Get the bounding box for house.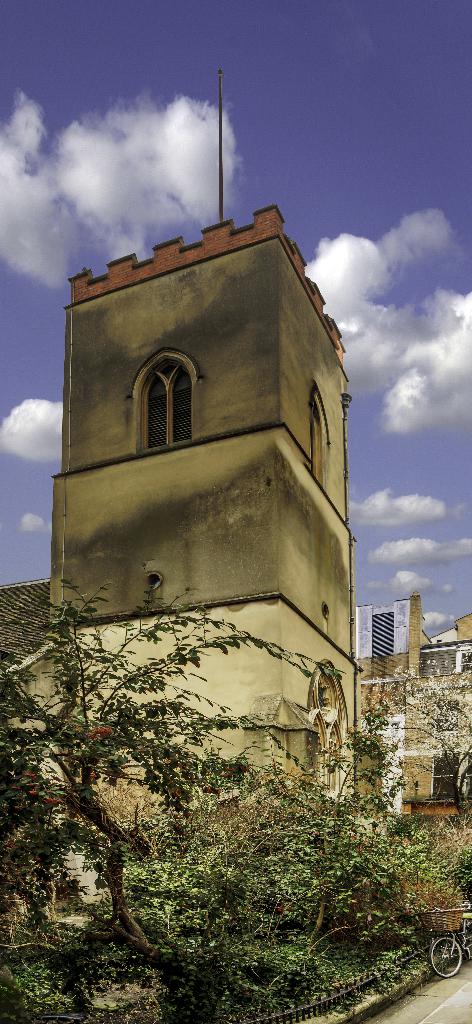
Rect(0, 205, 361, 822).
